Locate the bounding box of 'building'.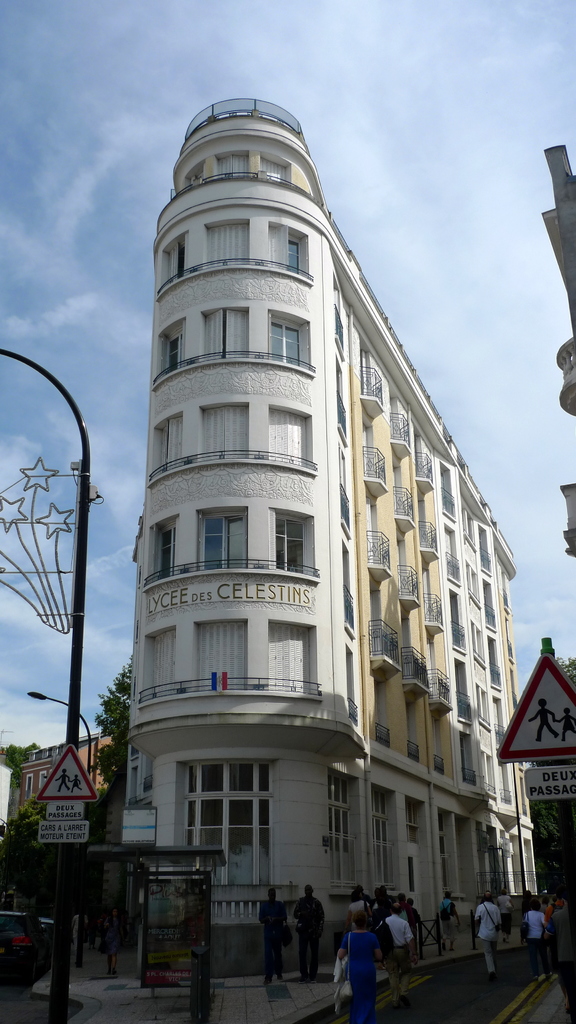
Bounding box: 116,92,537,993.
